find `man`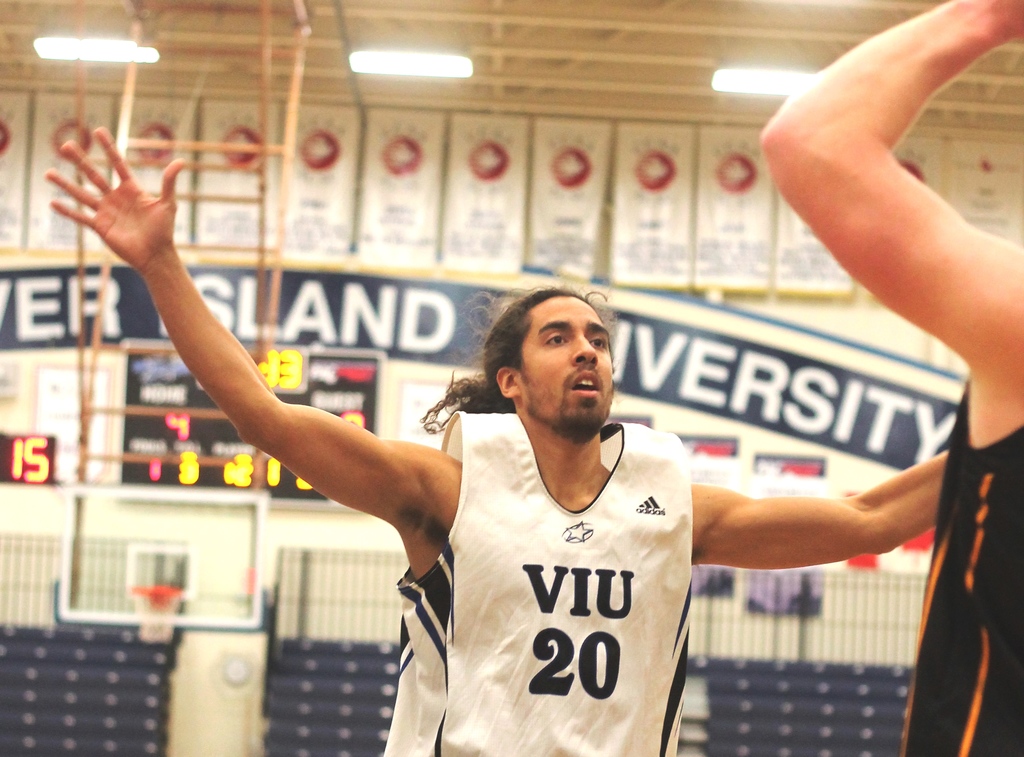
(x1=49, y1=124, x2=951, y2=756)
